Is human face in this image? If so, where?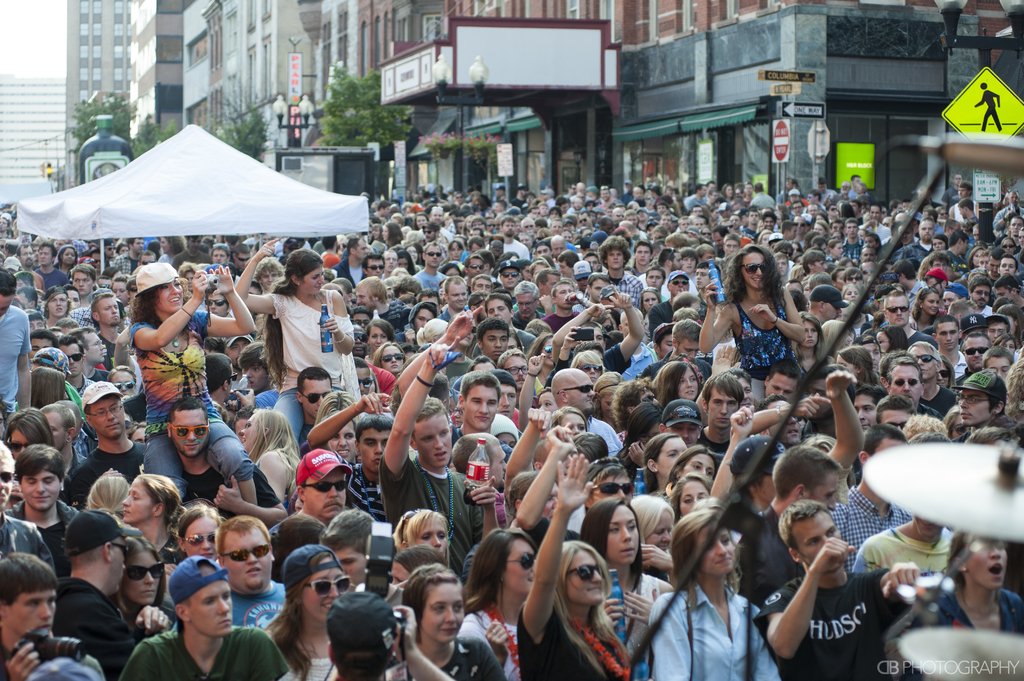
Yes, at left=965, top=545, right=1009, bottom=584.
